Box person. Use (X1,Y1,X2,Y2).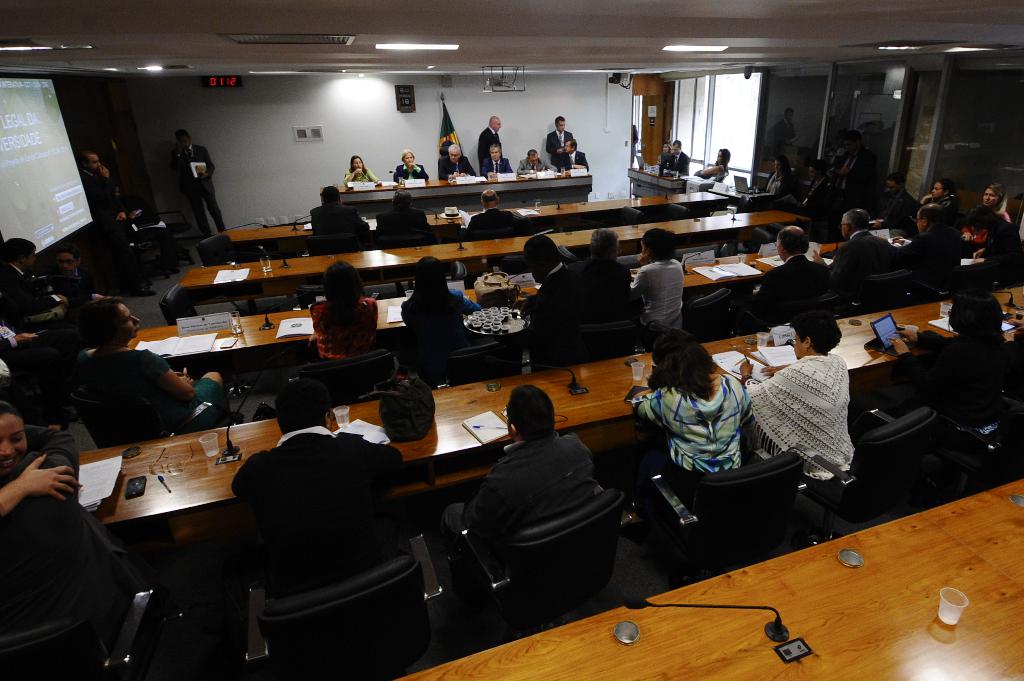
(527,236,646,364).
